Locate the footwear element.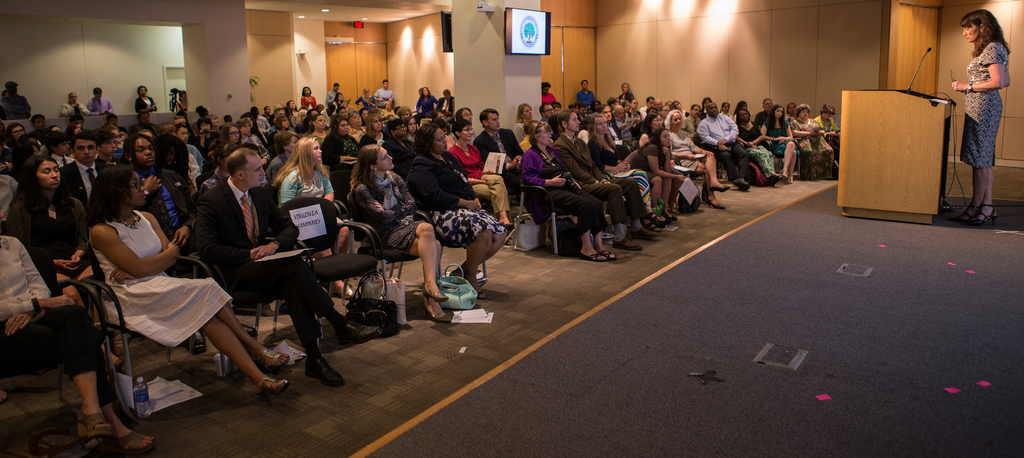
Element bbox: box(771, 176, 788, 187).
